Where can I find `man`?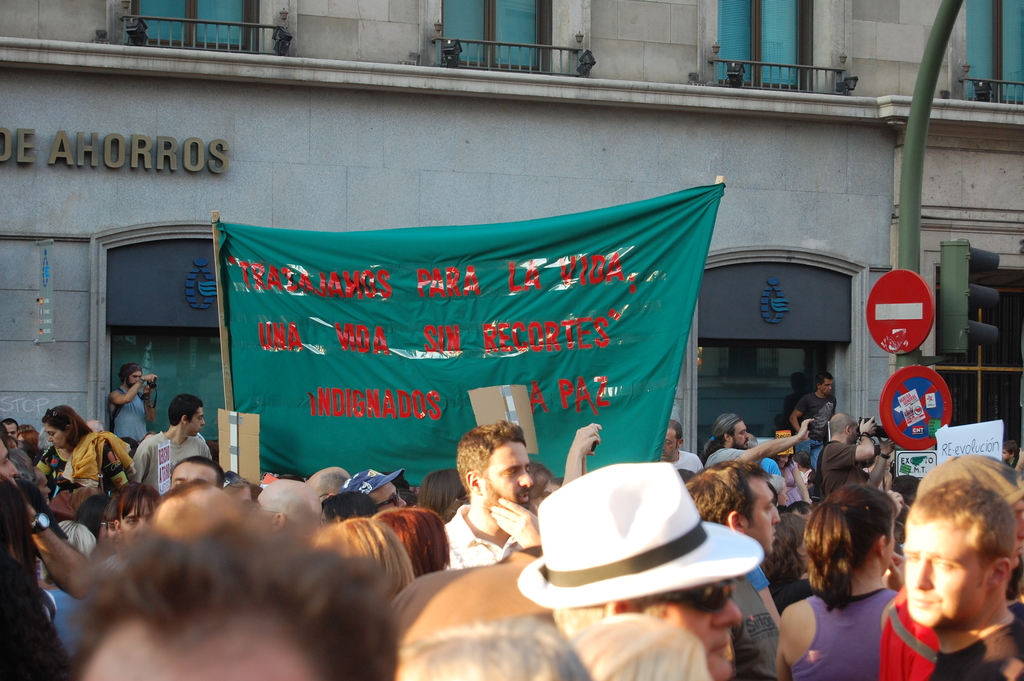
You can find it at {"x1": 138, "y1": 404, "x2": 205, "y2": 507}.
